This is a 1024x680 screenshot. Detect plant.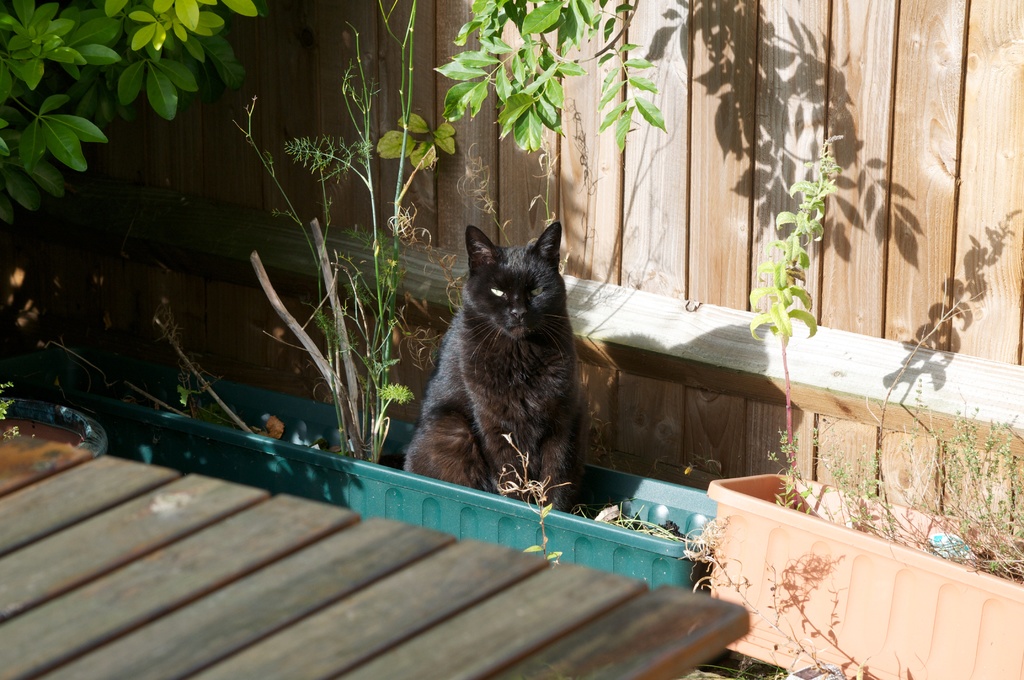
detection(749, 128, 833, 503).
